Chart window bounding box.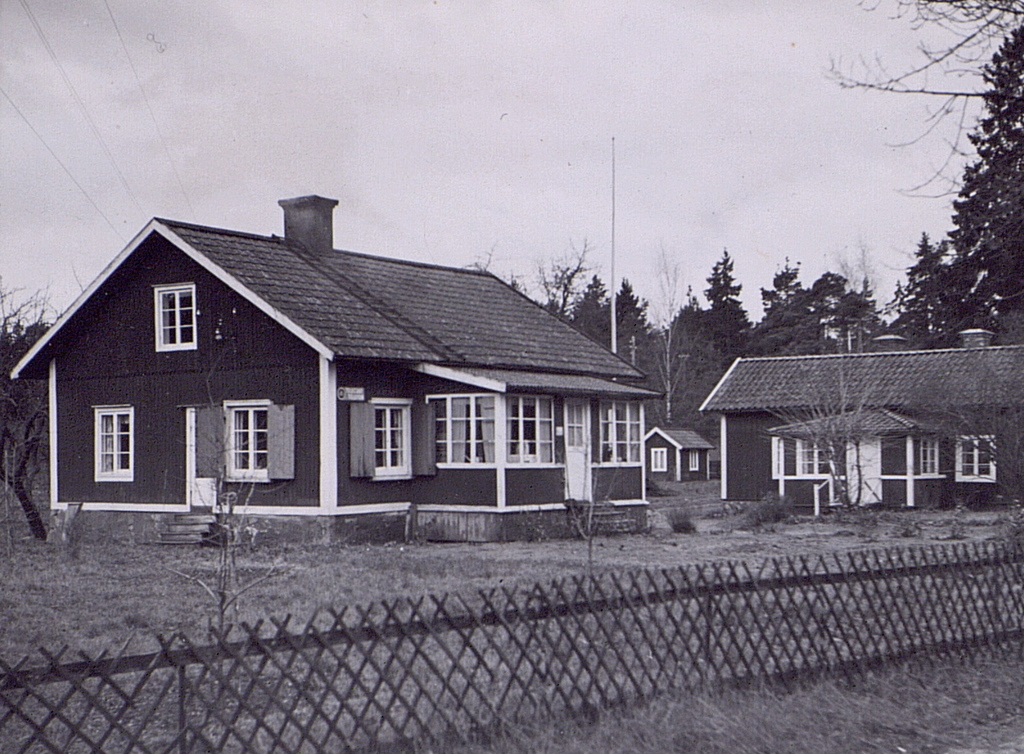
Charted: x1=919, y1=435, x2=940, y2=473.
